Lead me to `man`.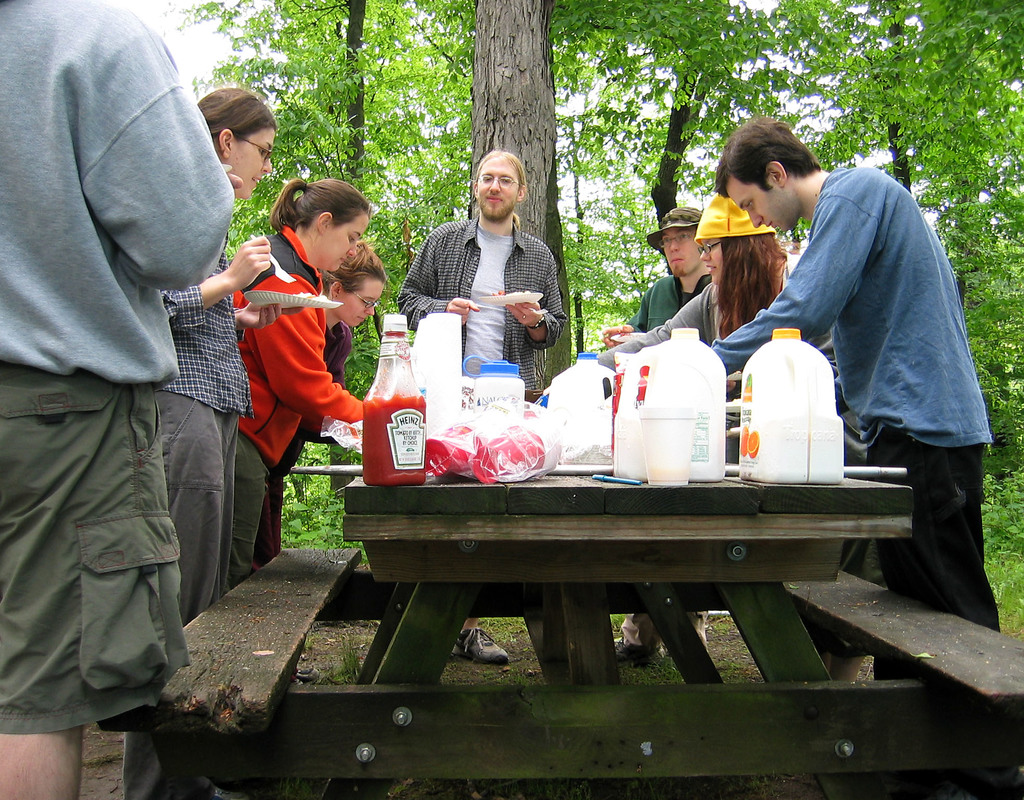
Lead to [x1=712, y1=119, x2=997, y2=628].
